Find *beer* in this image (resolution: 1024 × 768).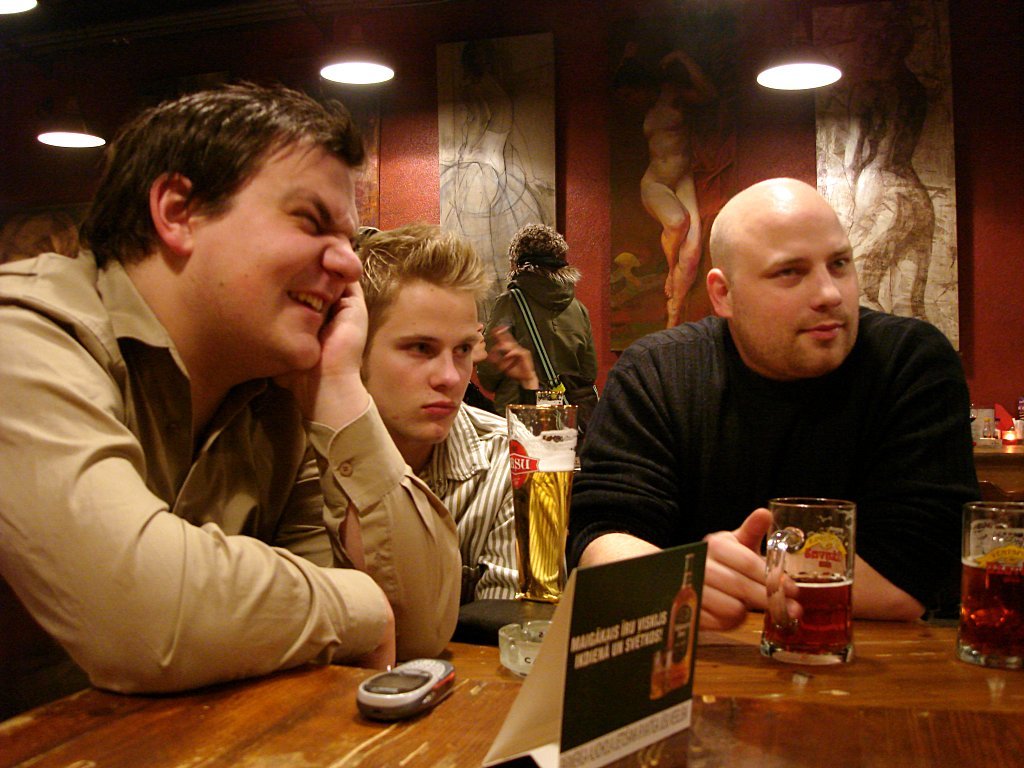
<region>507, 446, 574, 596</region>.
